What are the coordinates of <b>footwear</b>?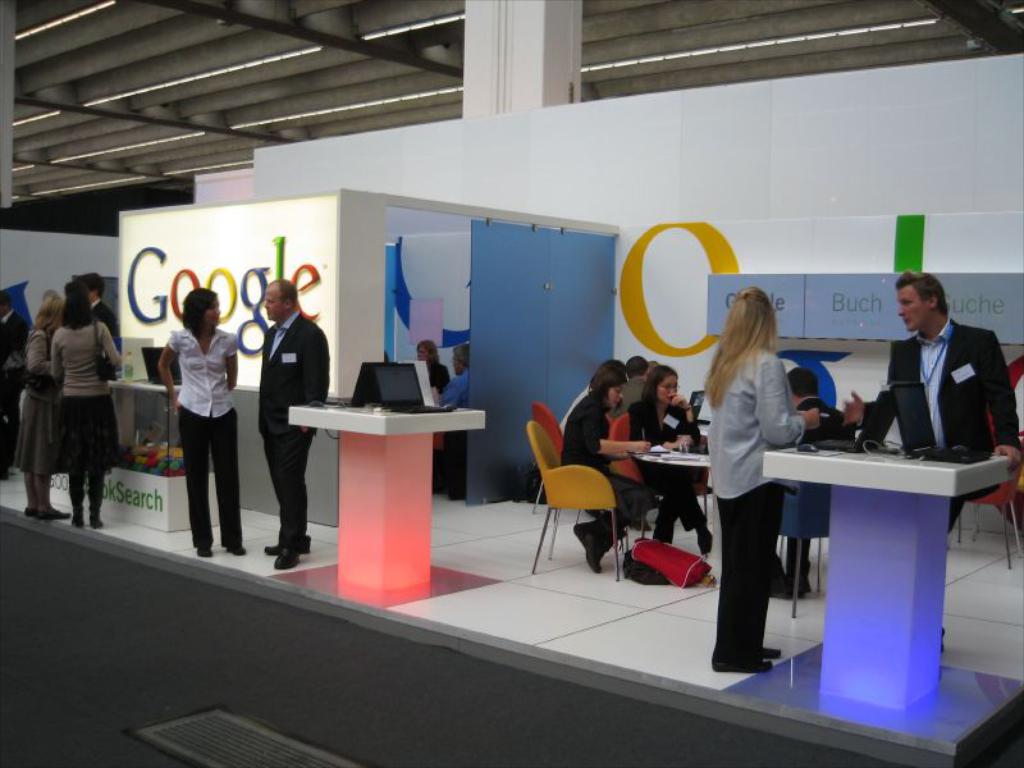
[265, 535, 312, 553].
